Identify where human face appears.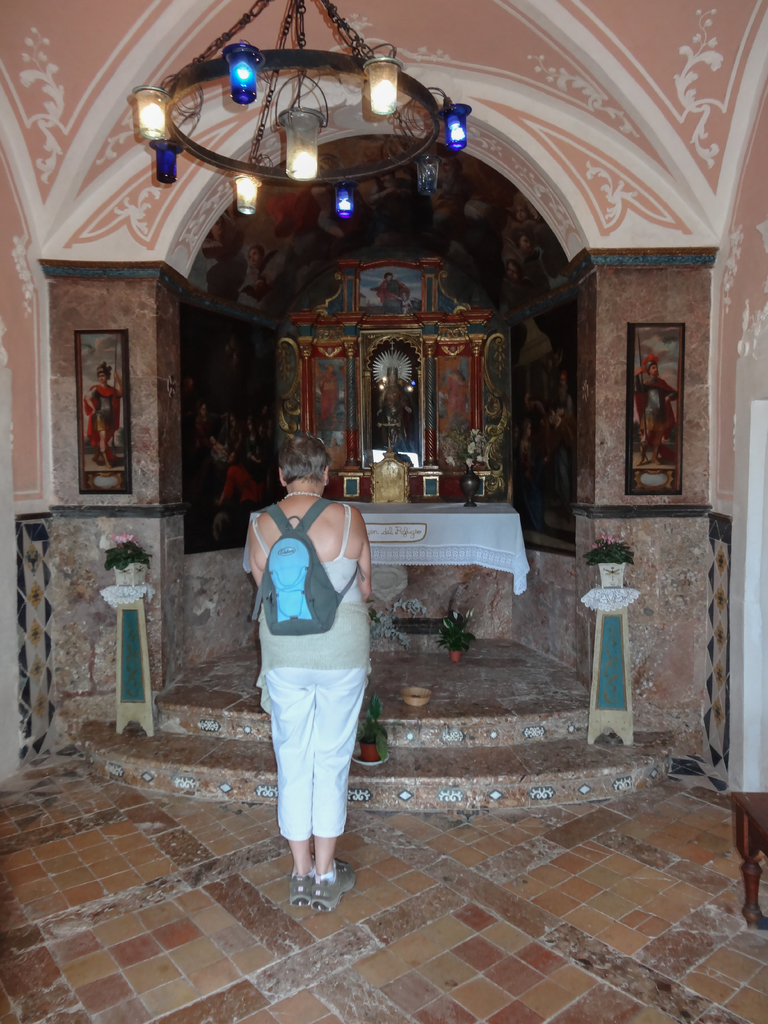
Appears at <box>648,364,660,376</box>.
